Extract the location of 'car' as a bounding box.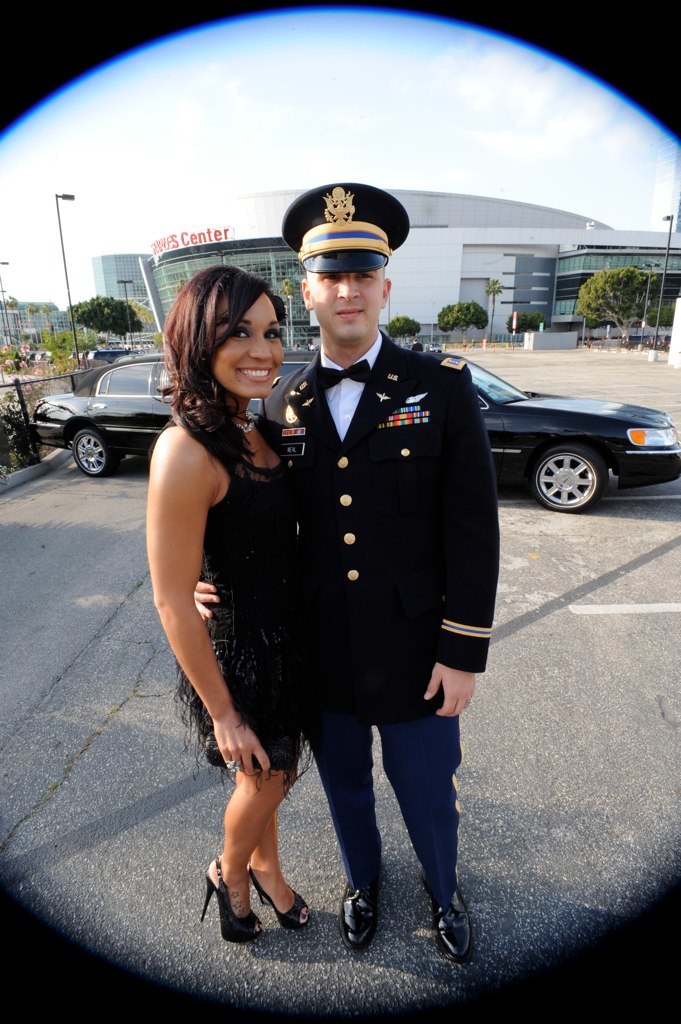
(30, 356, 327, 482).
